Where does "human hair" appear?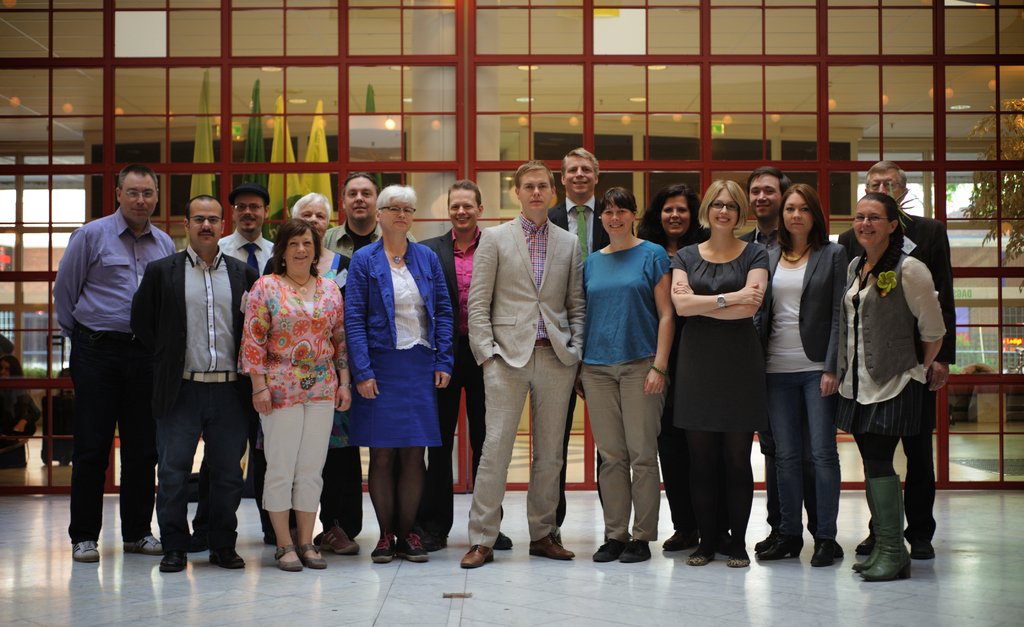
Appears at select_region(854, 191, 910, 277).
